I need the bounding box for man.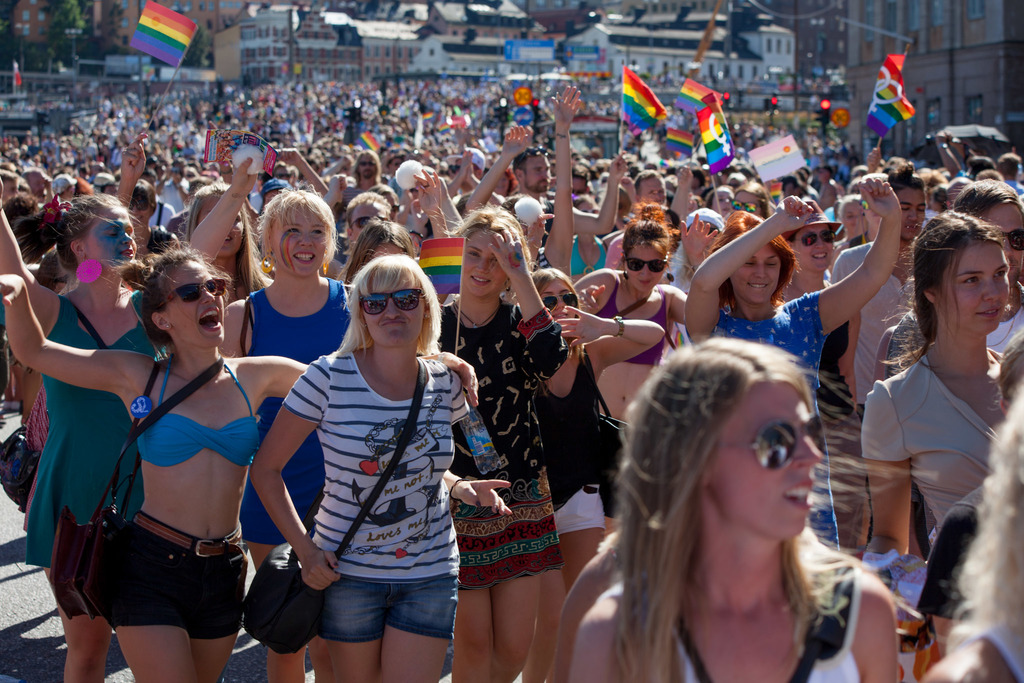
Here it is: (22,168,47,202).
